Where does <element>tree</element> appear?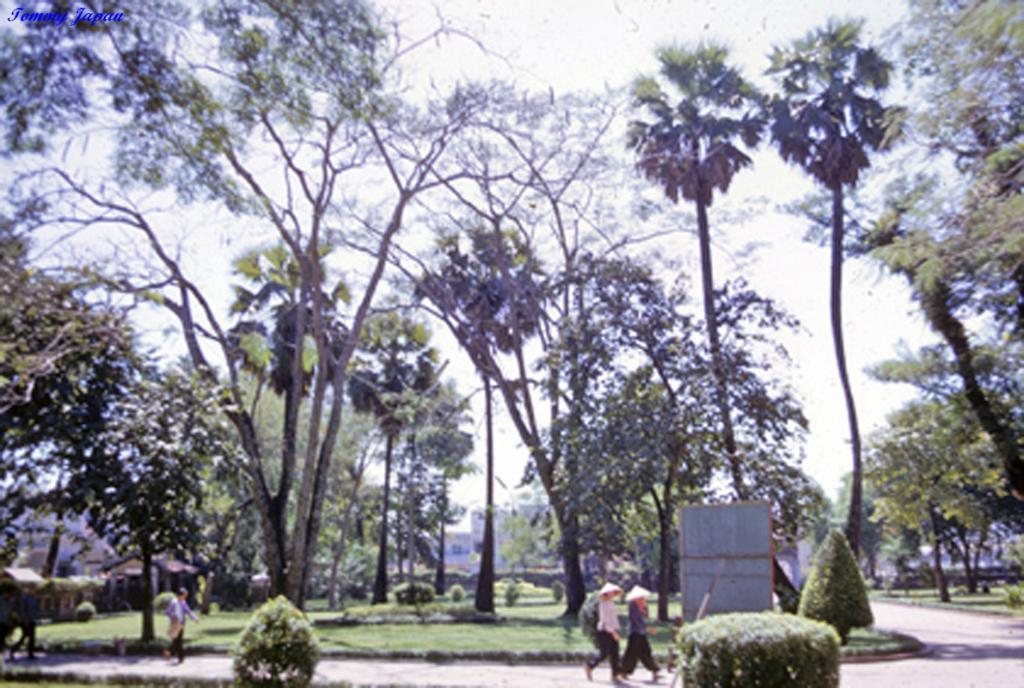
Appears at 837/0/1023/608.
